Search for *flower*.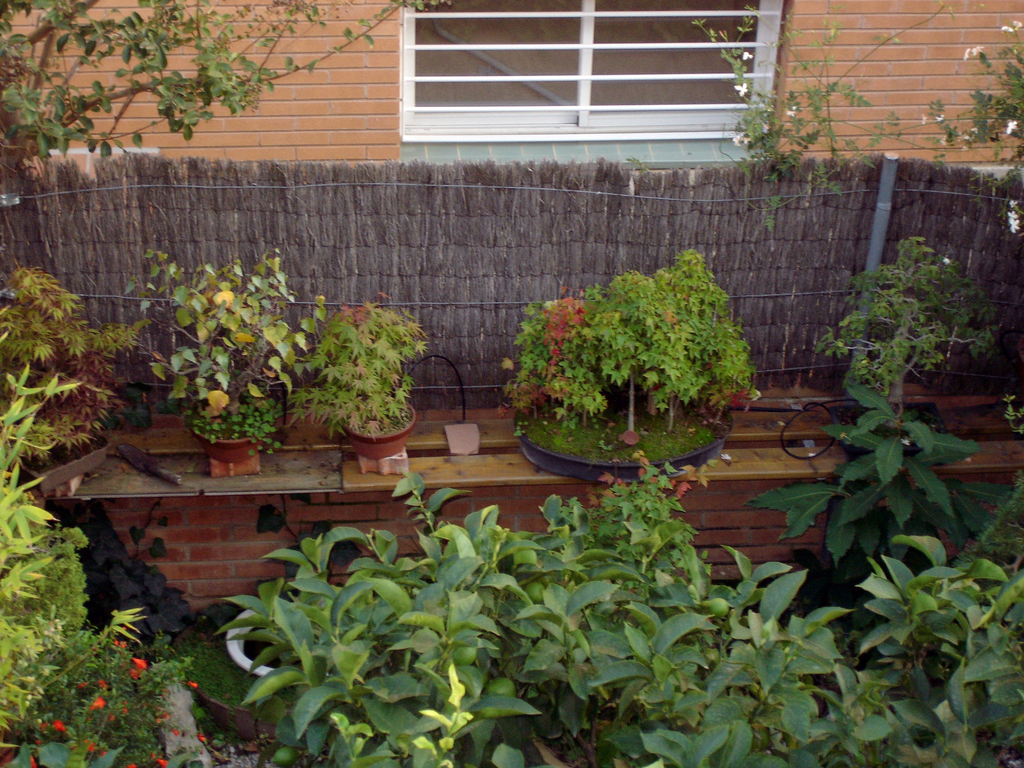
Found at bbox=[158, 707, 168, 719].
